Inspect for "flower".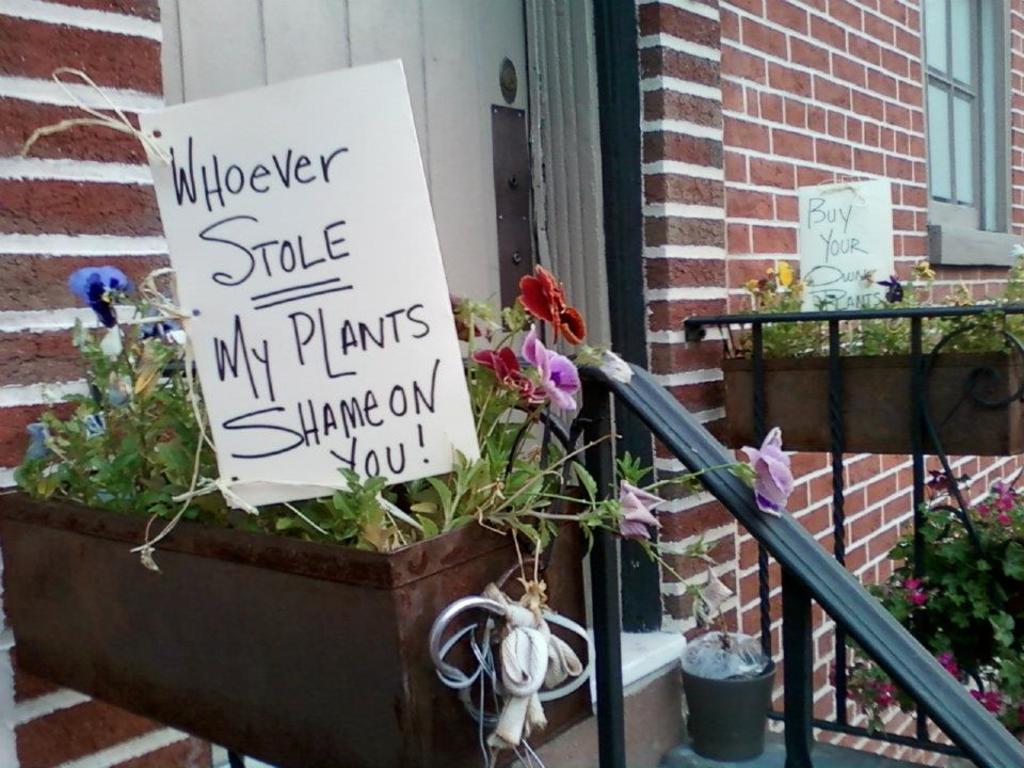
Inspection: 933:650:959:679.
